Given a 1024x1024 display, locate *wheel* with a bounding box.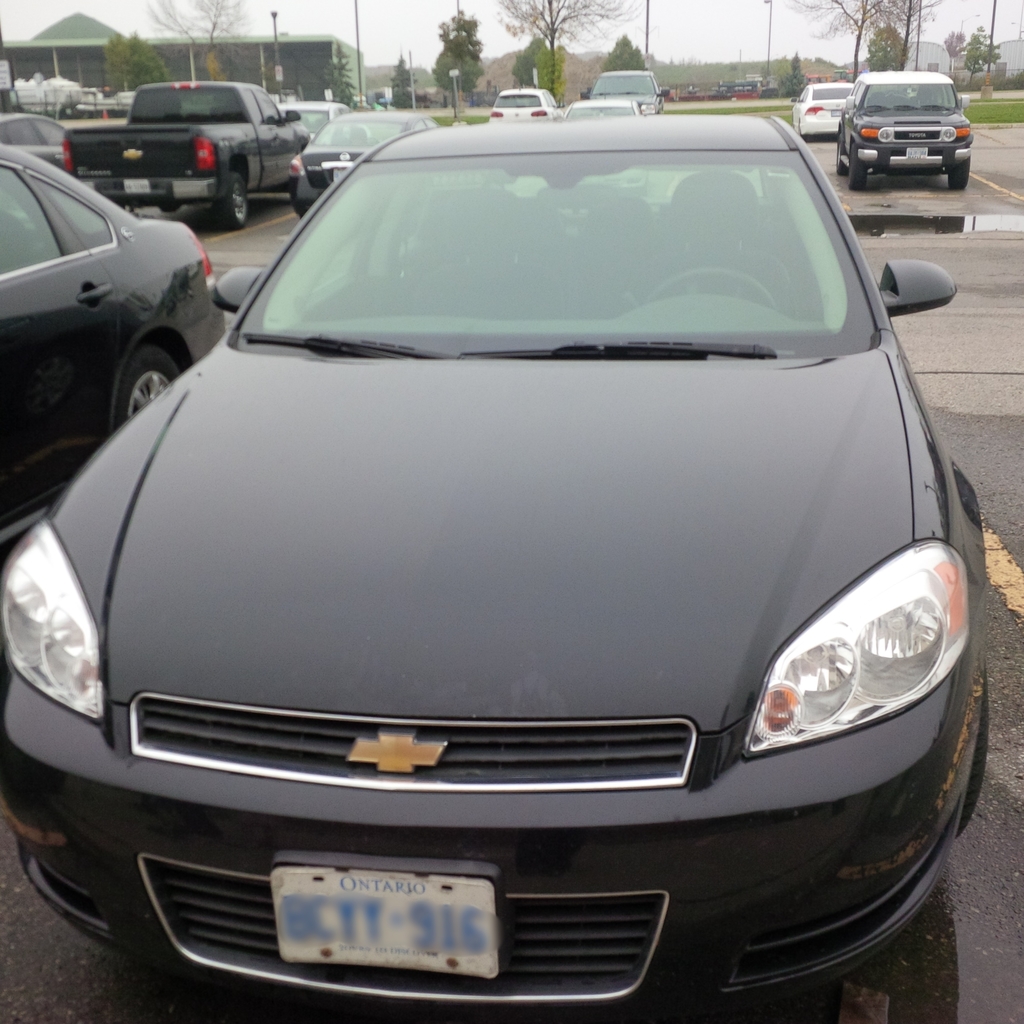
Located: bbox=(958, 671, 993, 841).
